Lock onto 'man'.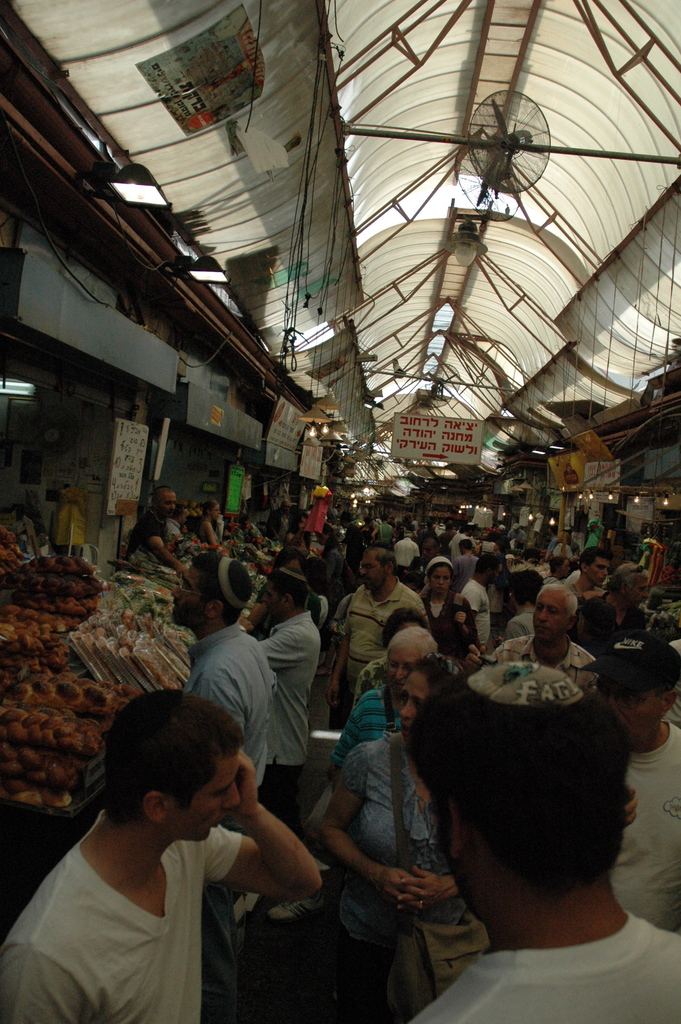
Locked: (x1=14, y1=694, x2=354, y2=1007).
